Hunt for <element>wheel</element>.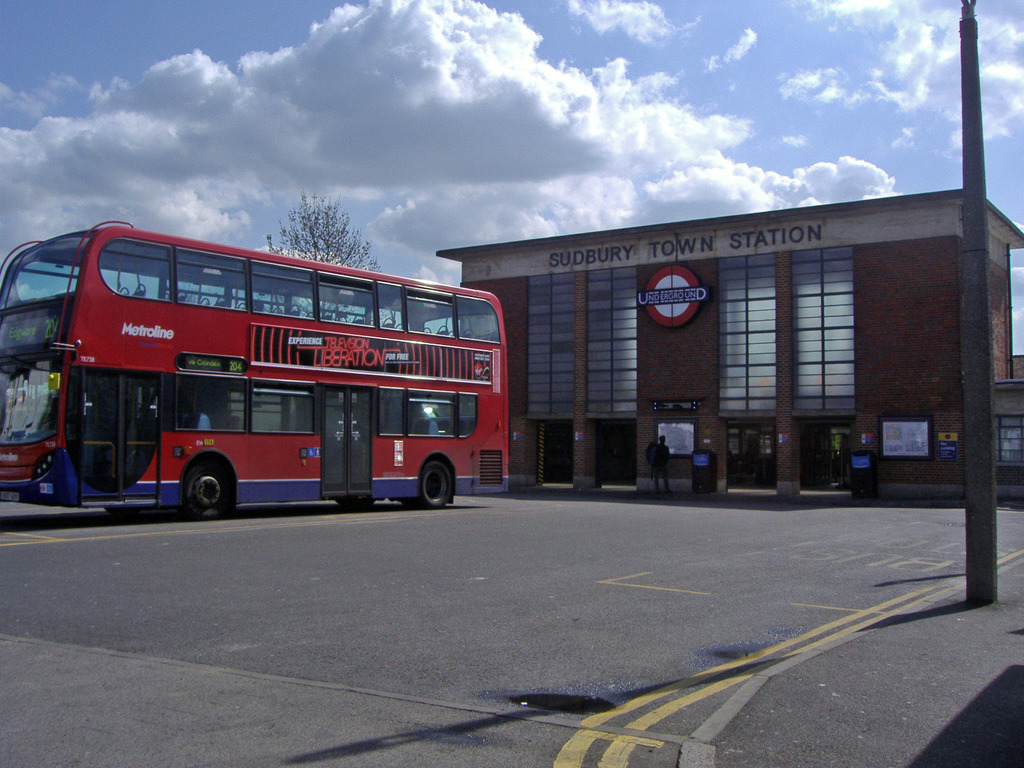
Hunted down at pyautogui.locateOnScreen(184, 465, 228, 518).
